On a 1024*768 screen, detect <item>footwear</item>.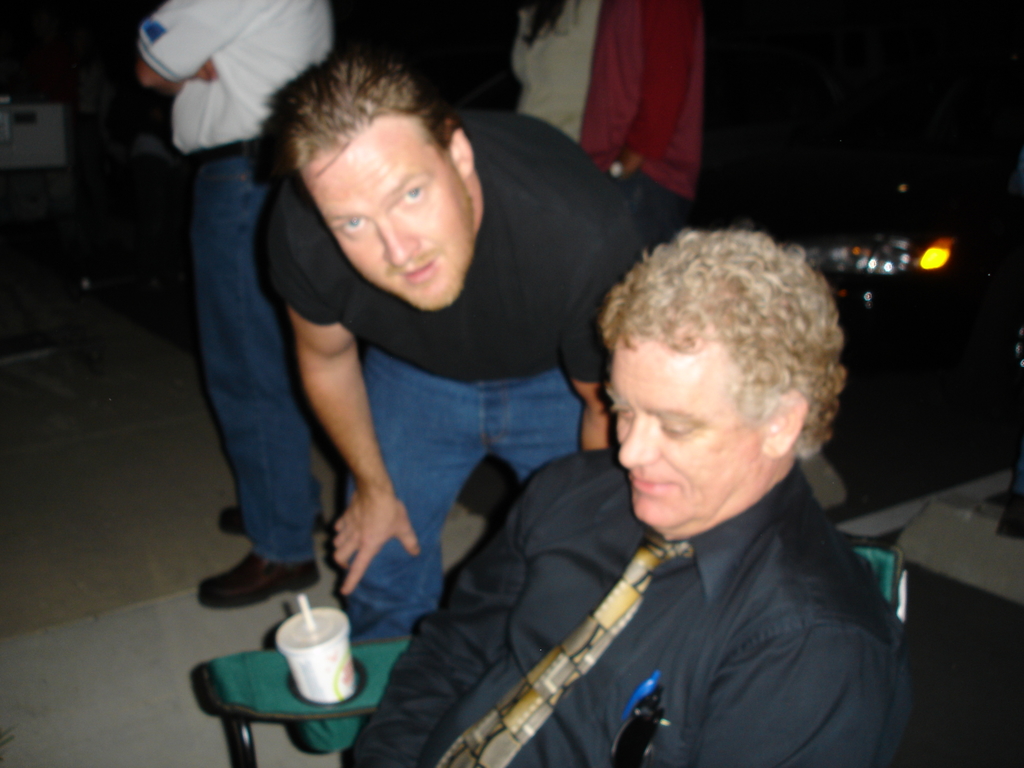
detection(216, 500, 334, 549).
